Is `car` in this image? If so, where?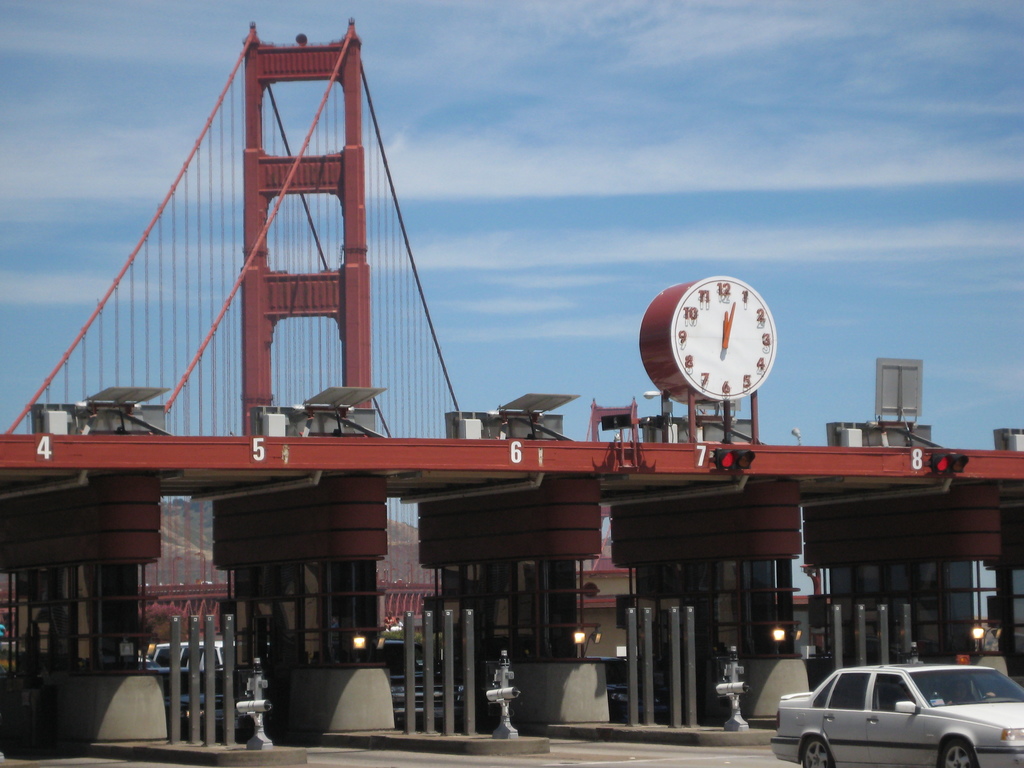
Yes, at Rect(768, 664, 1023, 767).
